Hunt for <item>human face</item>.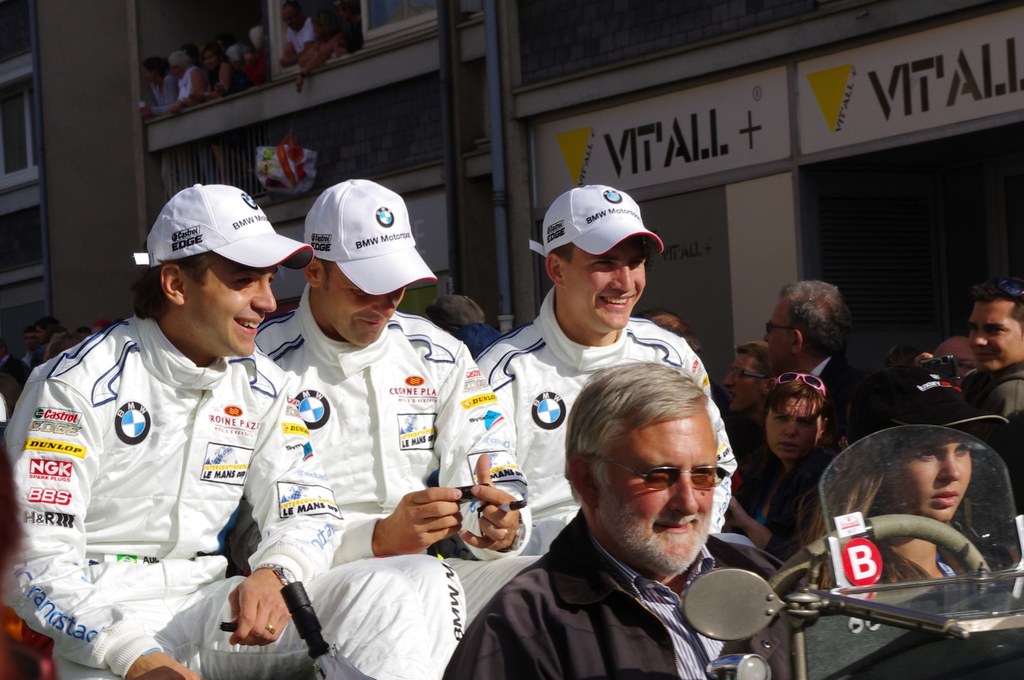
Hunted down at {"left": 726, "top": 355, "right": 756, "bottom": 416}.
